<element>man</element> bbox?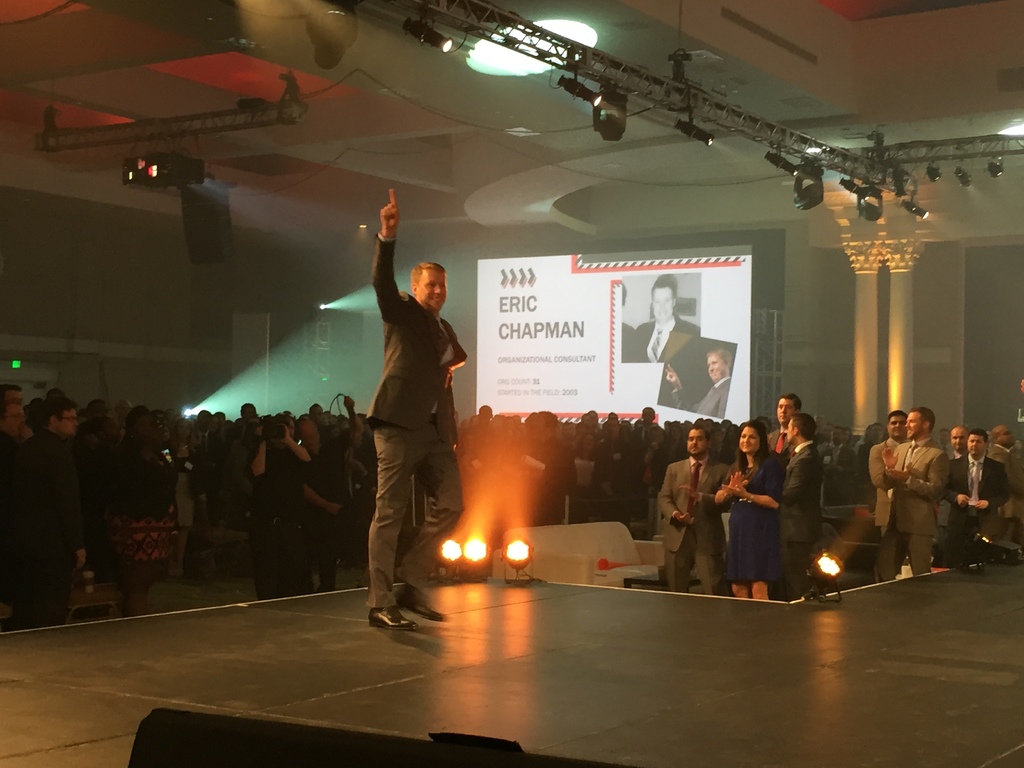
364/189/470/631
